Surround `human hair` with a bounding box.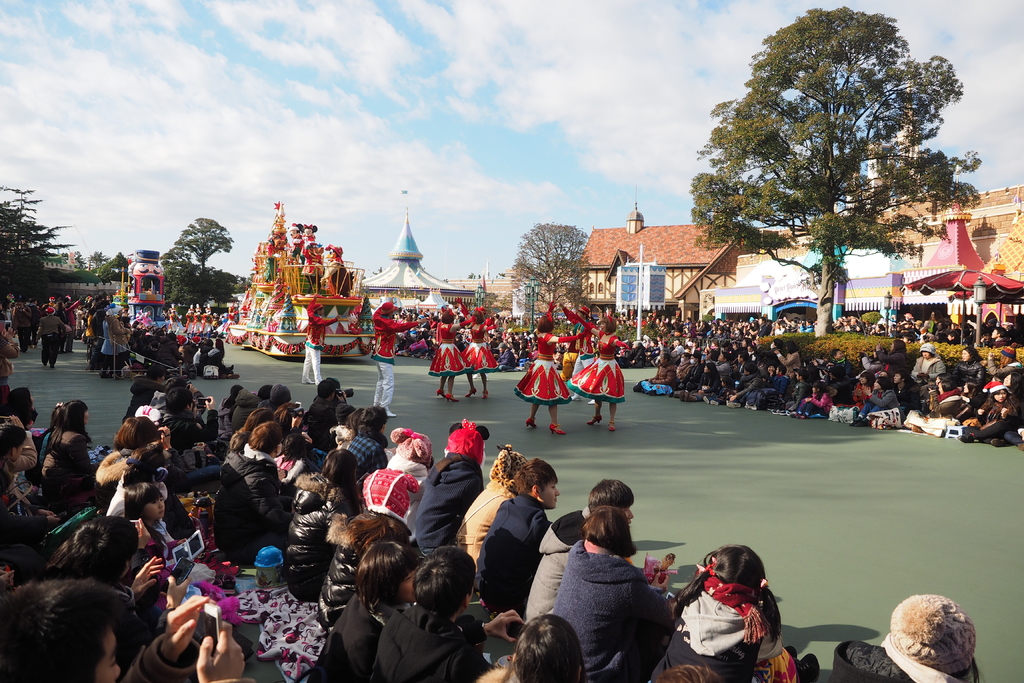
[439, 311, 454, 322].
